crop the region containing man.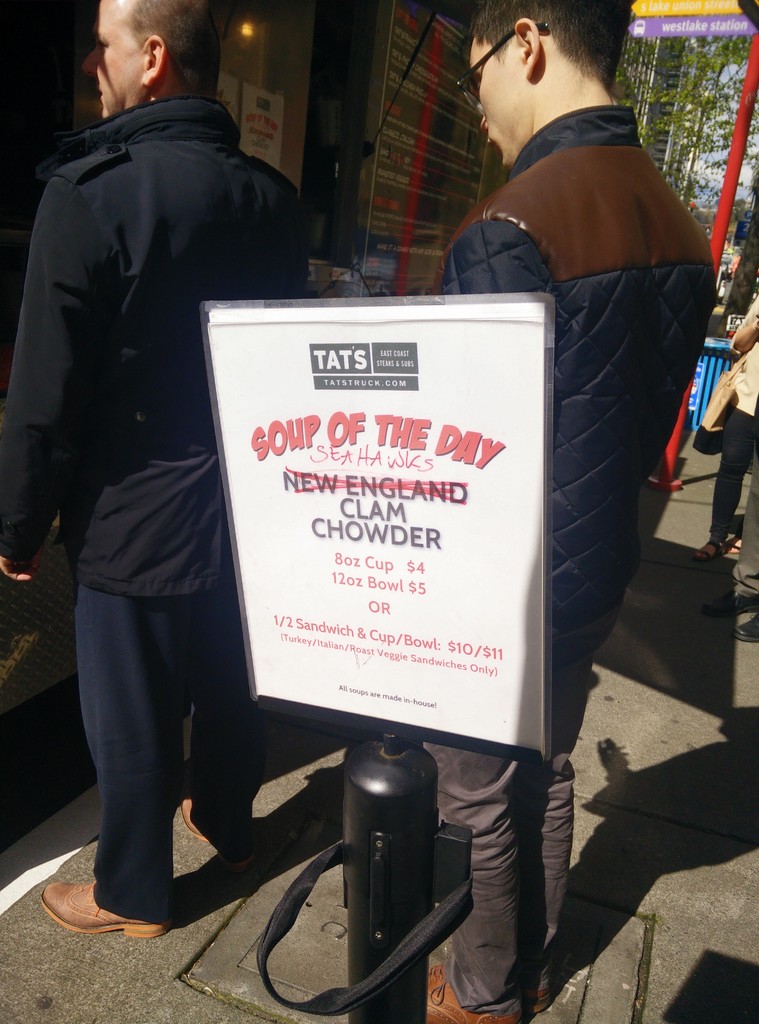
Crop region: [left=28, top=0, right=333, bottom=964].
